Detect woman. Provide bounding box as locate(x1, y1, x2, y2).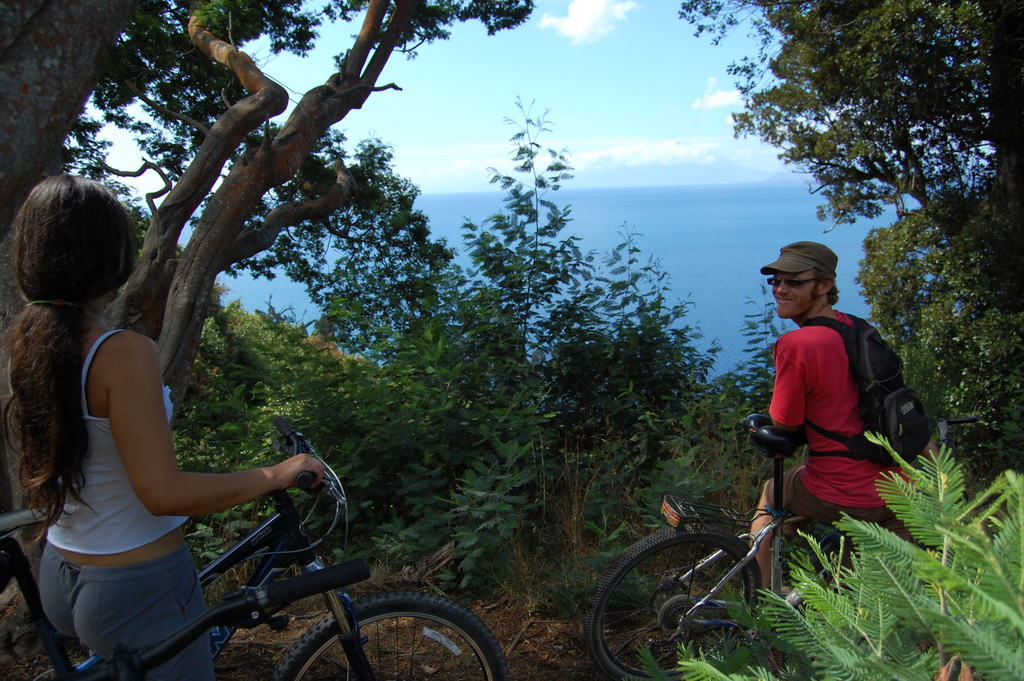
locate(34, 223, 337, 680).
